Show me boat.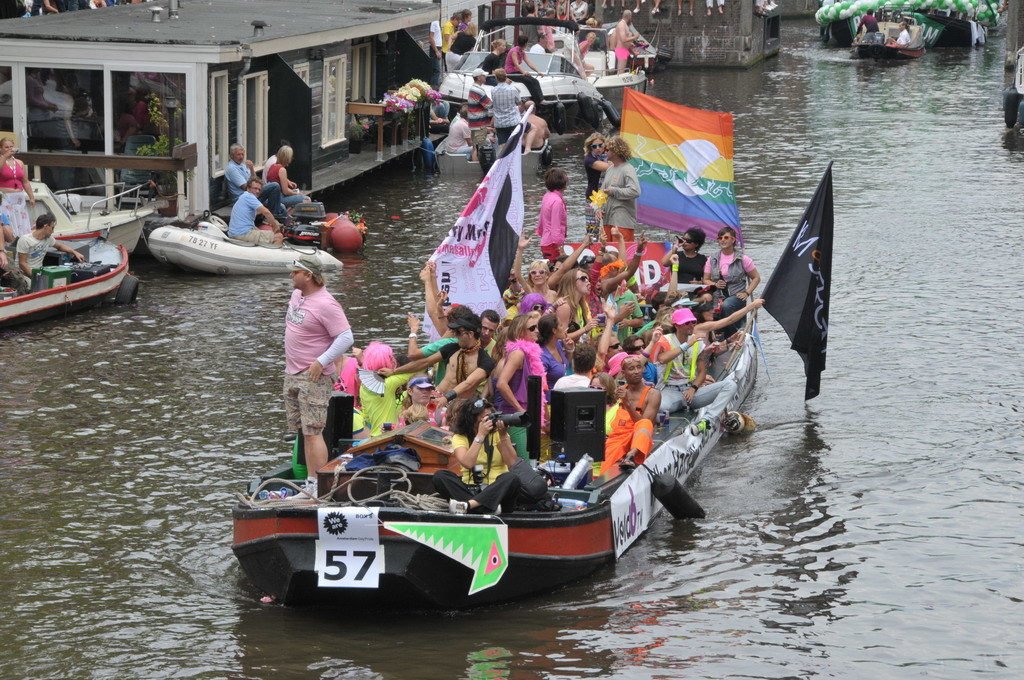
boat is here: (left=851, top=2, right=927, bottom=60).
